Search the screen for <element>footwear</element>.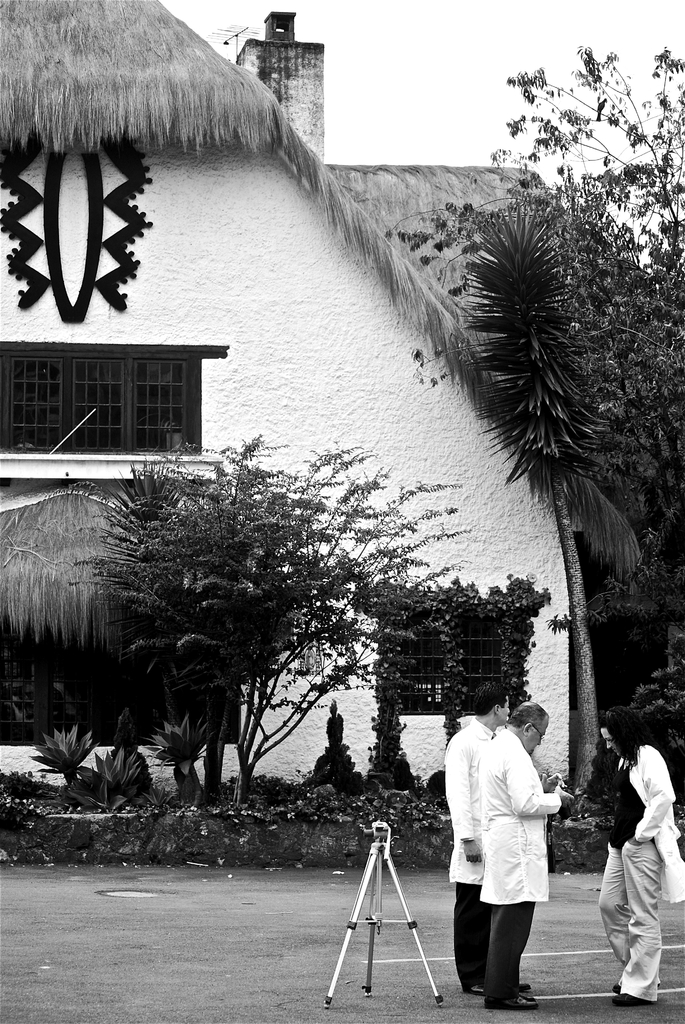
Found at (x1=609, y1=988, x2=635, y2=998).
